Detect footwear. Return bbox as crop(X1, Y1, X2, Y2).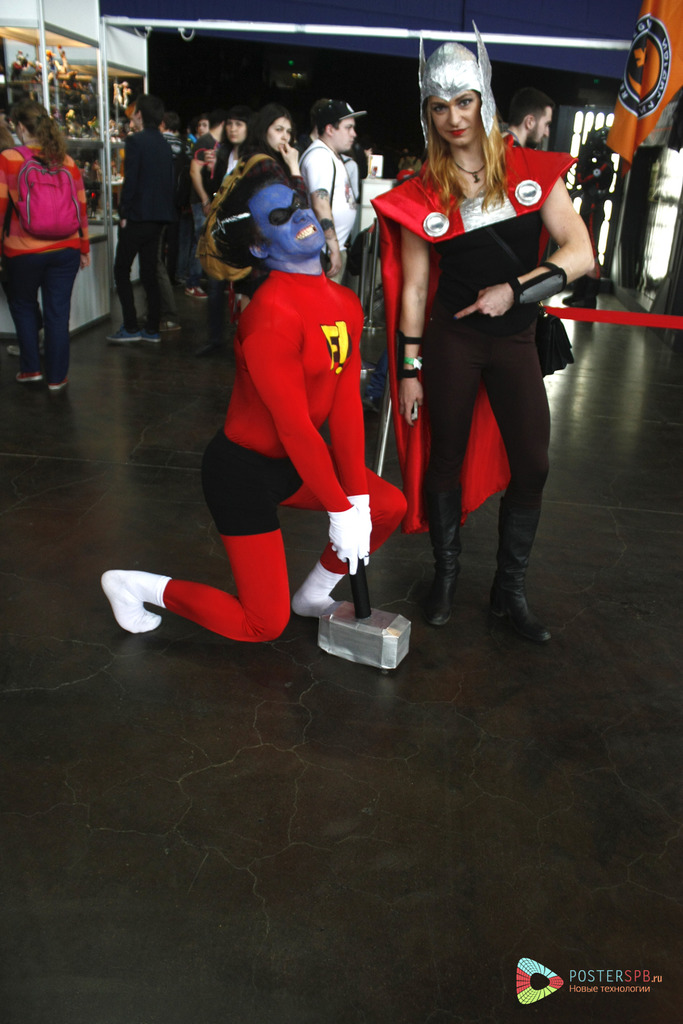
crop(15, 369, 42, 385).
